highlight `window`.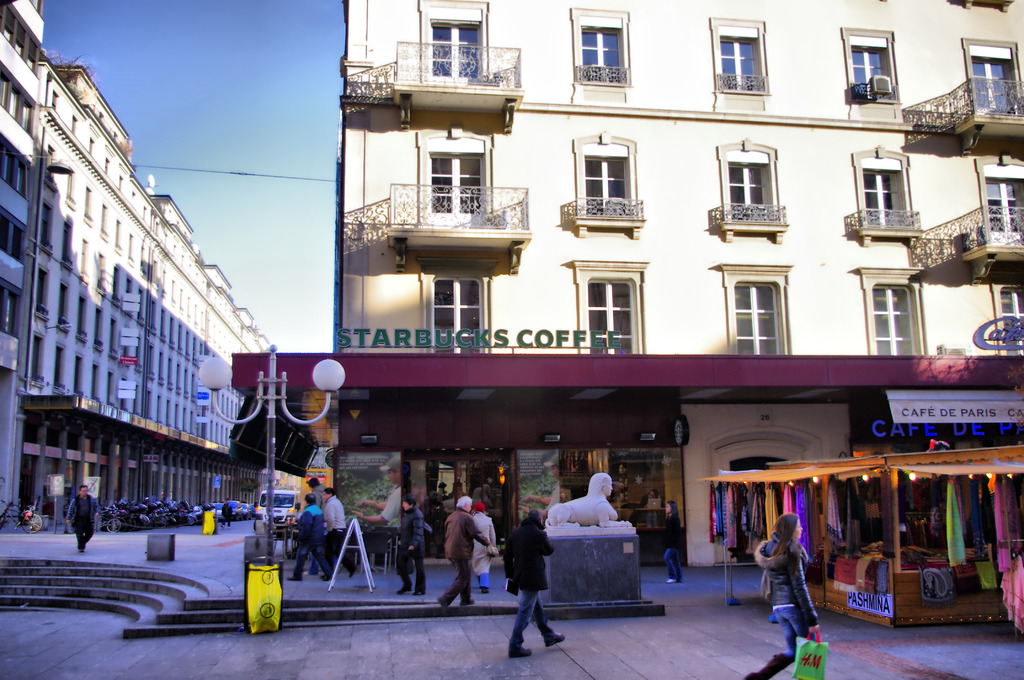
Highlighted region: box(570, 5, 633, 86).
